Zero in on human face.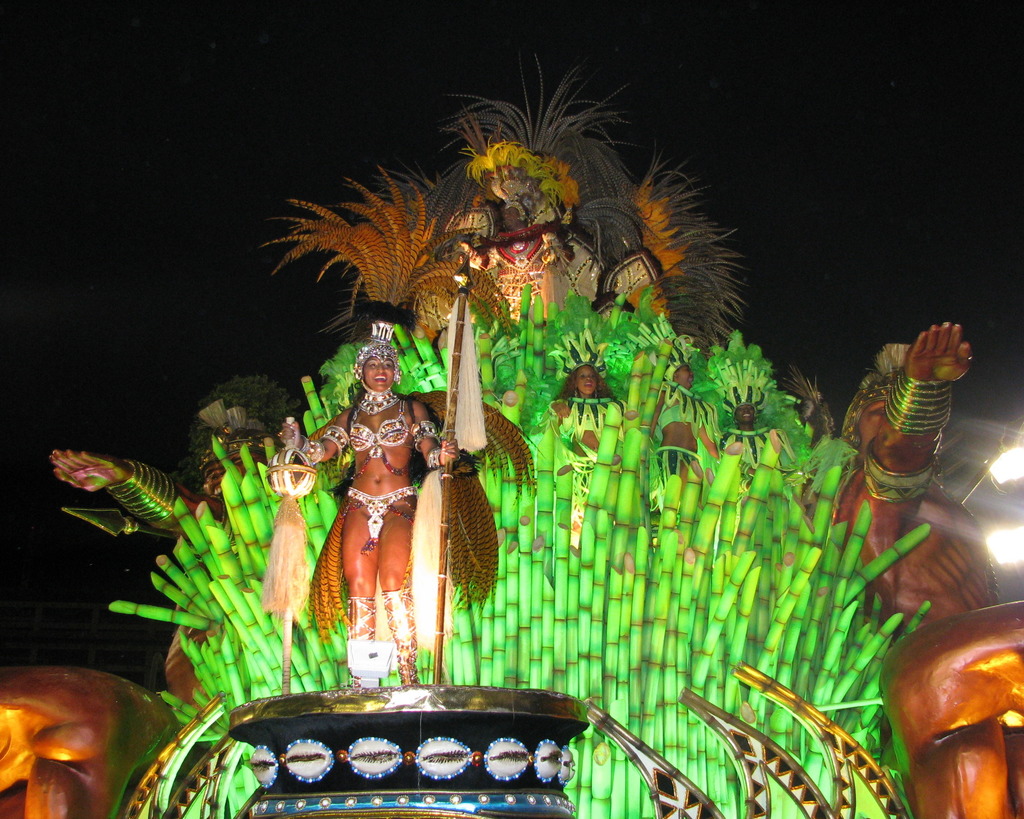
Zeroed in: pyautogui.locateOnScreen(575, 370, 593, 398).
